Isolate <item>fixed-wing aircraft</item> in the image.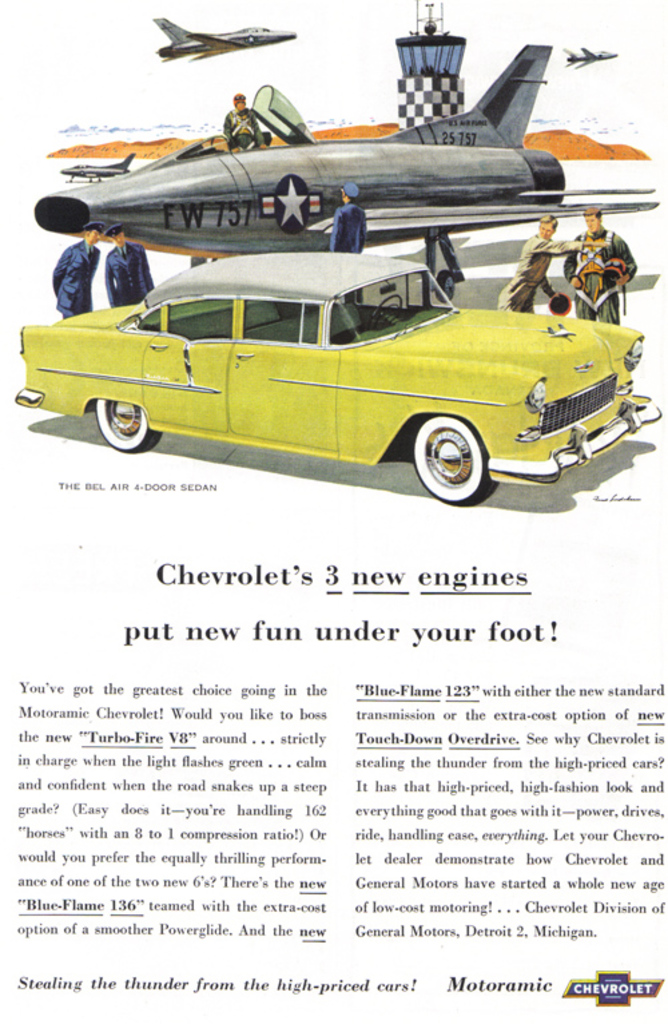
Isolated region: BBox(55, 147, 136, 188).
